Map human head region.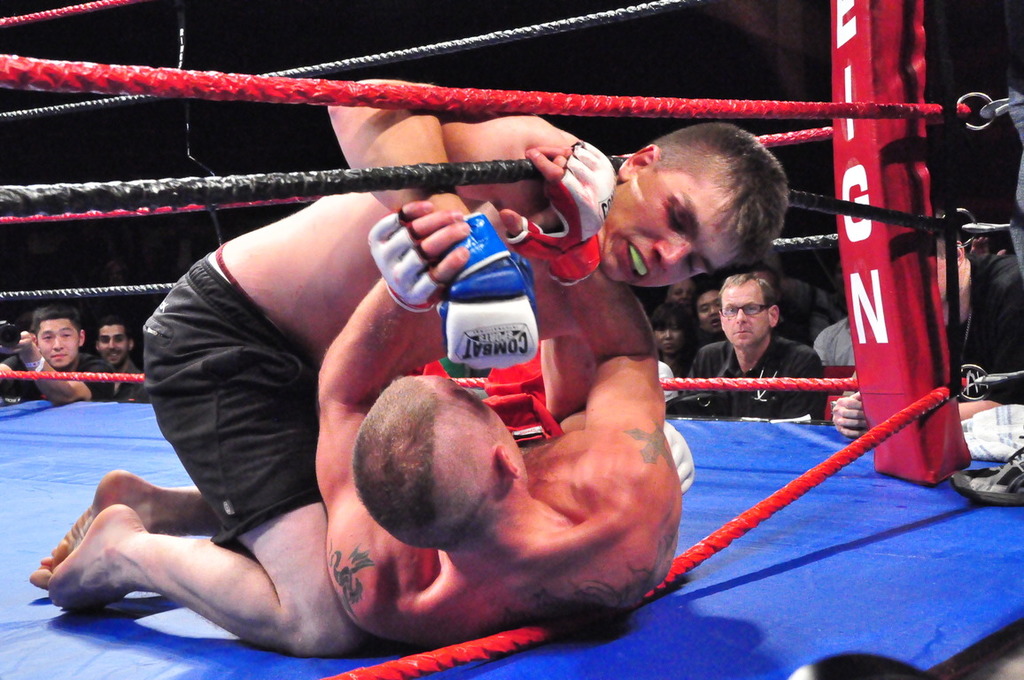
Mapped to [93,317,134,368].
